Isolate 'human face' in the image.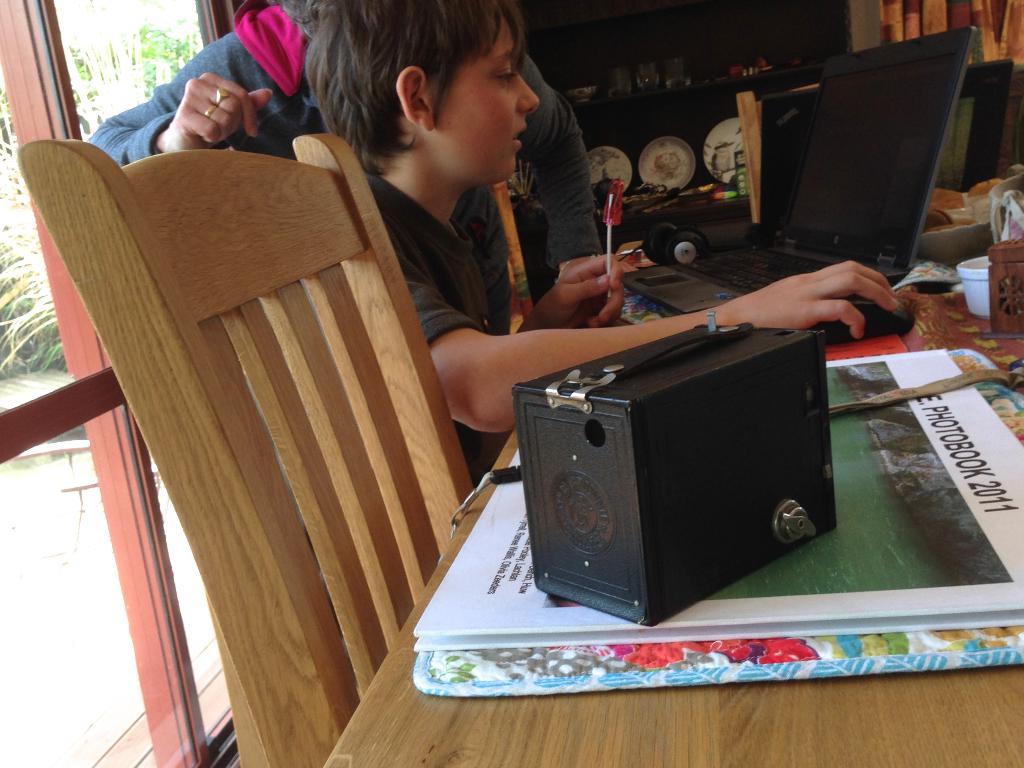
Isolated region: [x1=435, y1=10, x2=538, y2=181].
